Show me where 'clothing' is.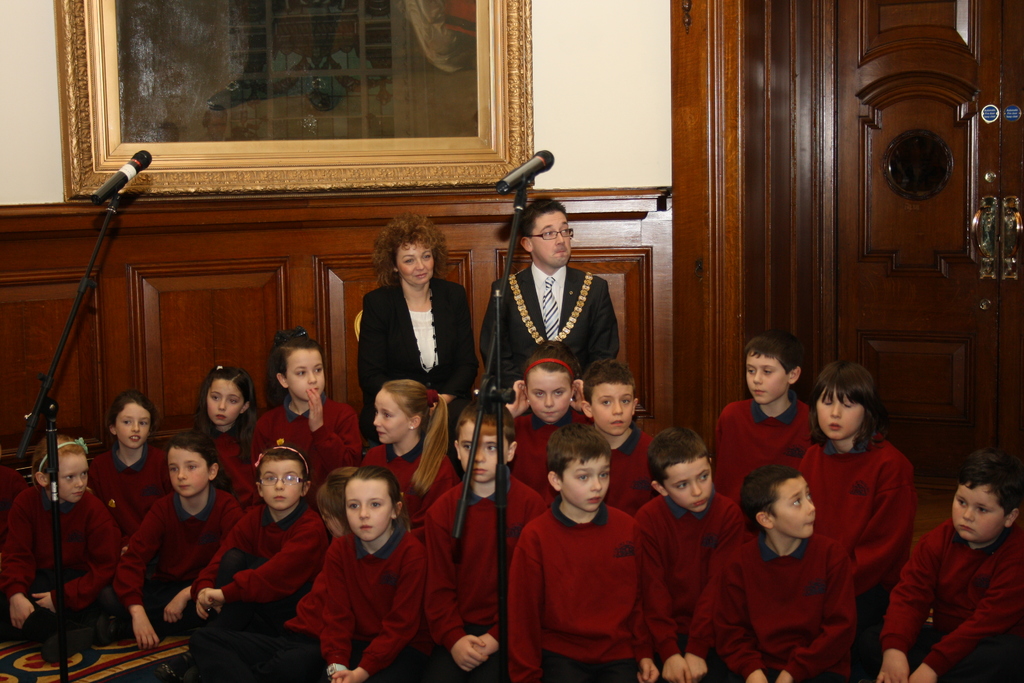
'clothing' is at [712, 393, 825, 507].
